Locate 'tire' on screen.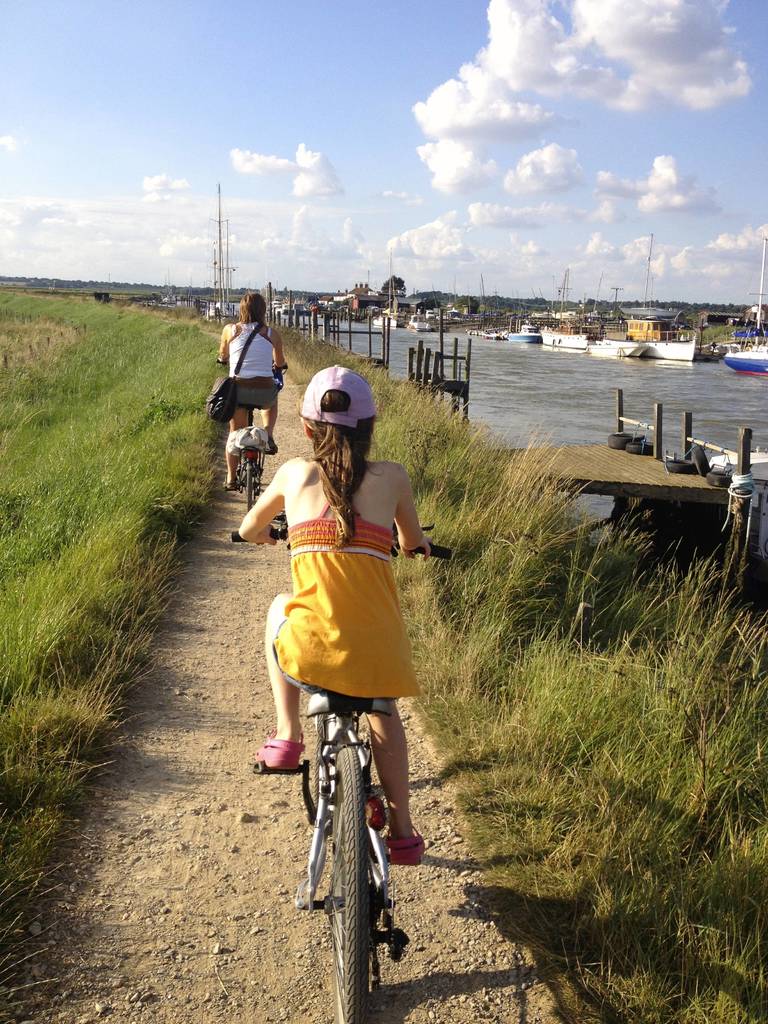
On screen at 625 438 657 456.
